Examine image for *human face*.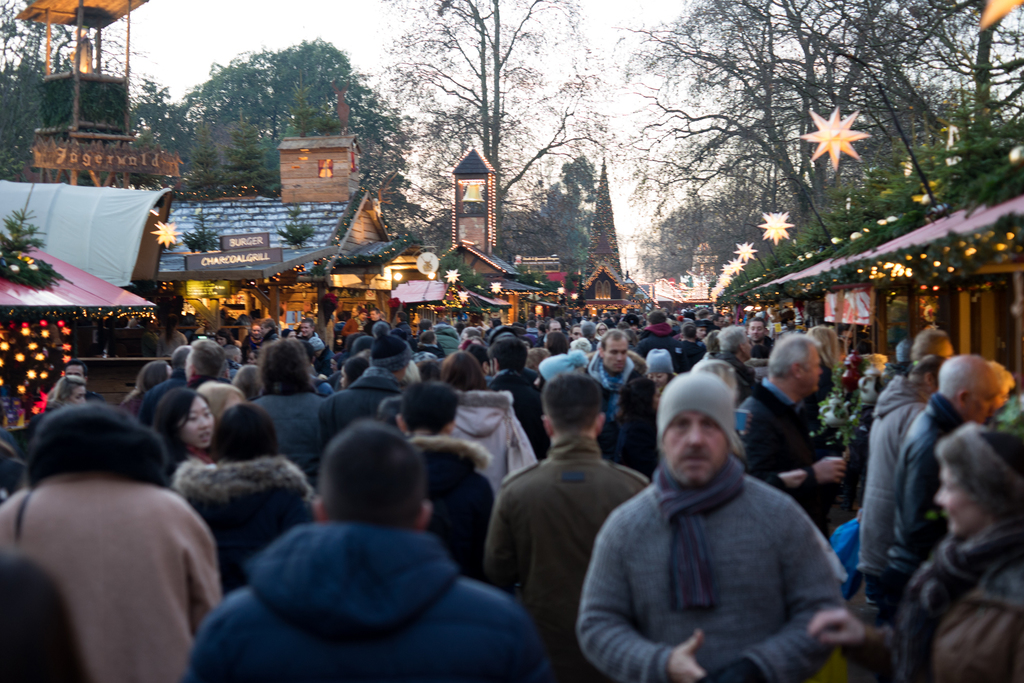
Examination result: 179:395:216:448.
